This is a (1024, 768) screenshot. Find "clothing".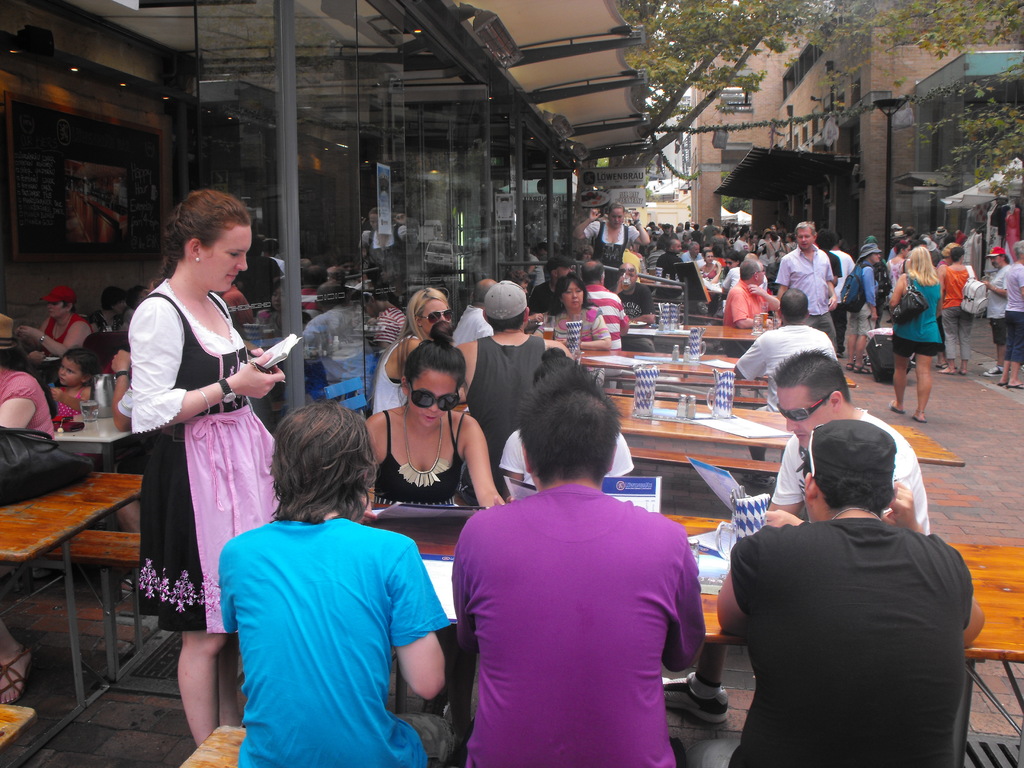
Bounding box: Rect(585, 217, 651, 284).
